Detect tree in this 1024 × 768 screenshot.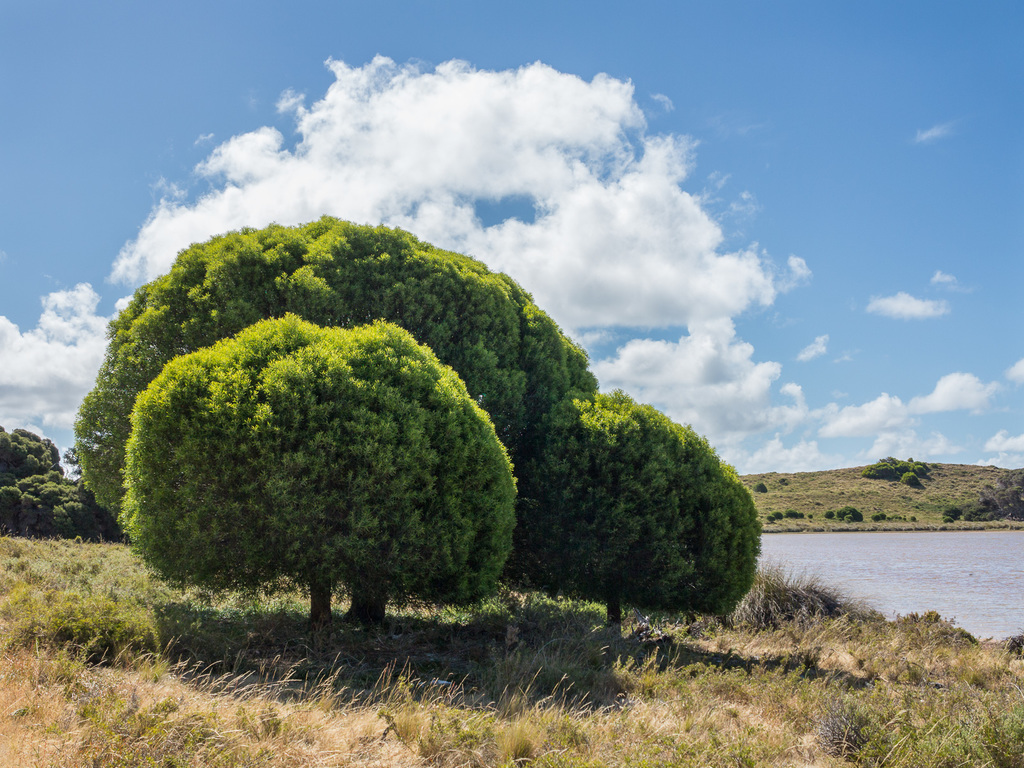
Detection: bbox=[239, 305, 518, 630].
